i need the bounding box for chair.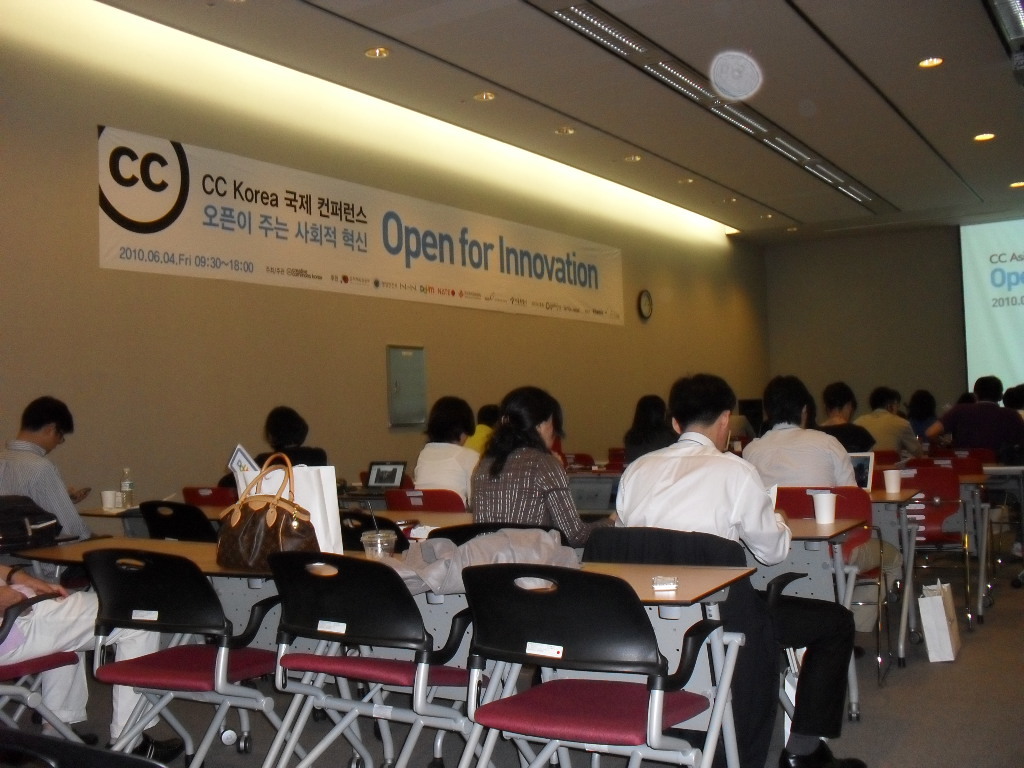
Here it is: 76, 546, 315, 767.
